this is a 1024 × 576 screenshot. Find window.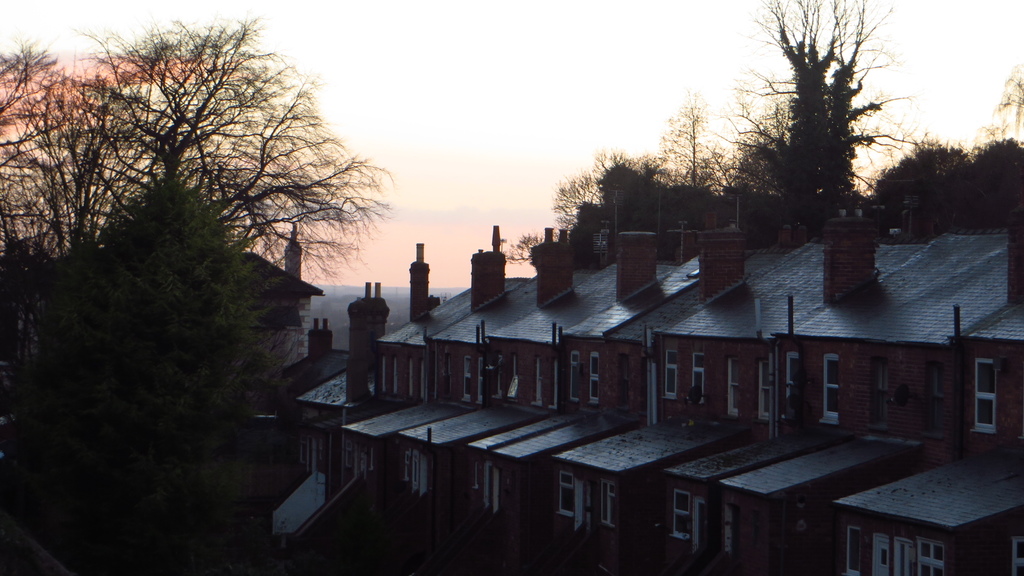
Bounding box: bbox=(585, 353, 596, 403).
